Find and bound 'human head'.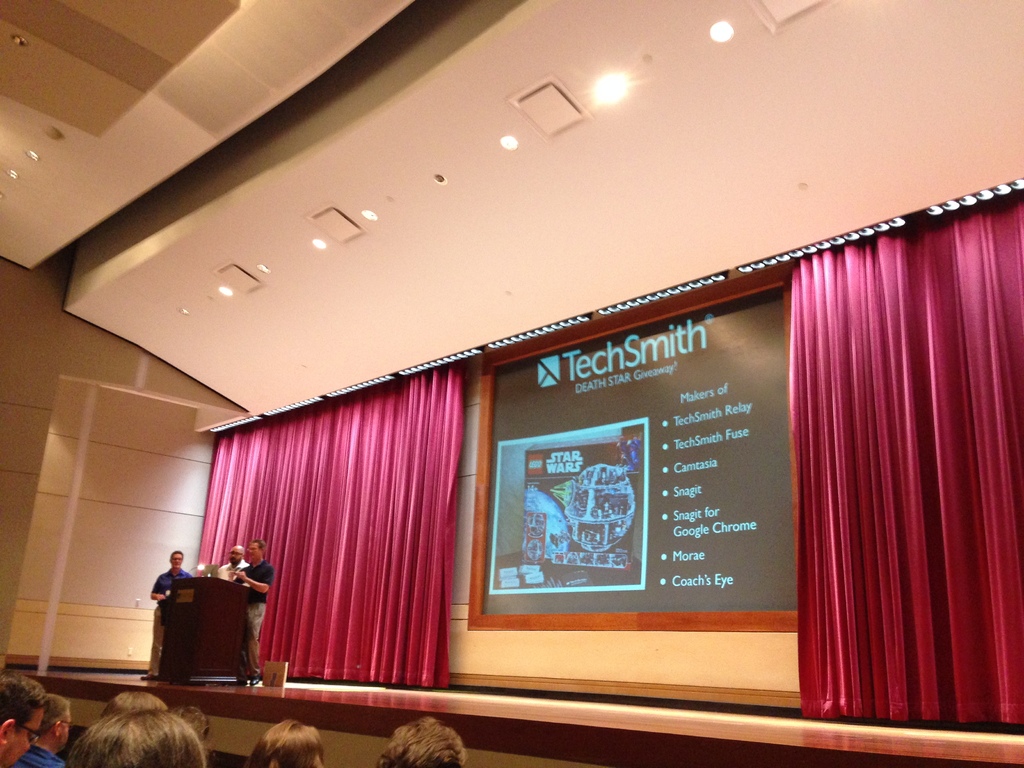
Bound: (x1=378, y1=715, x2=468, y2=767).
